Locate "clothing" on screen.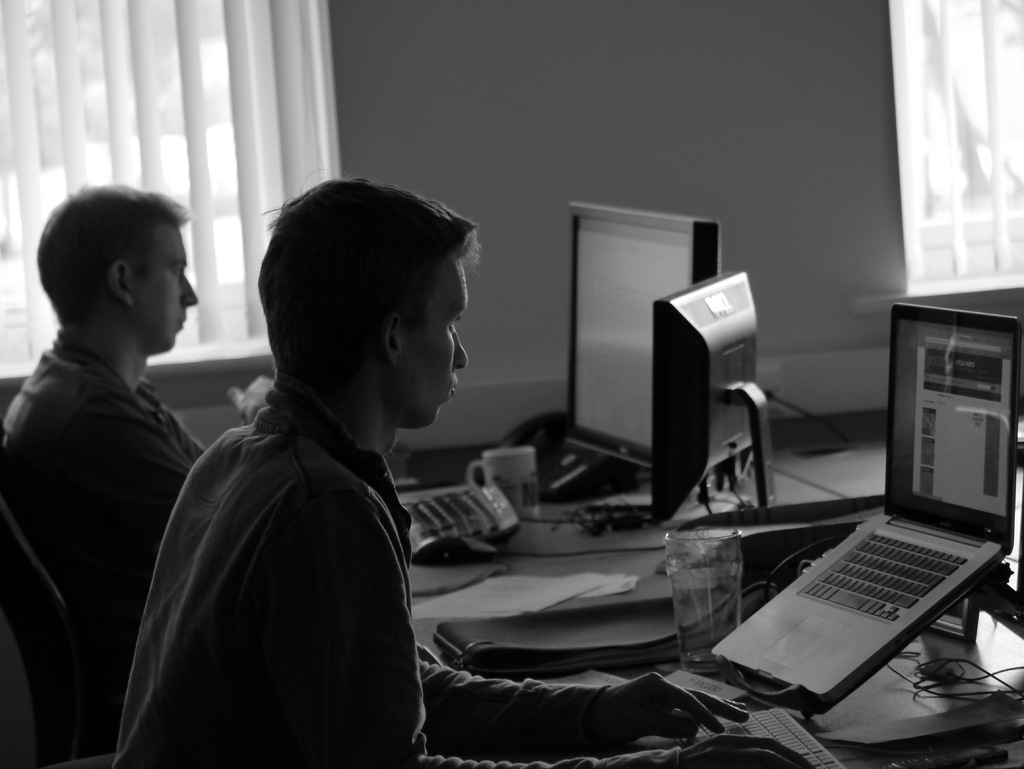
On screen at select_region(0, 338, 198, 768).
